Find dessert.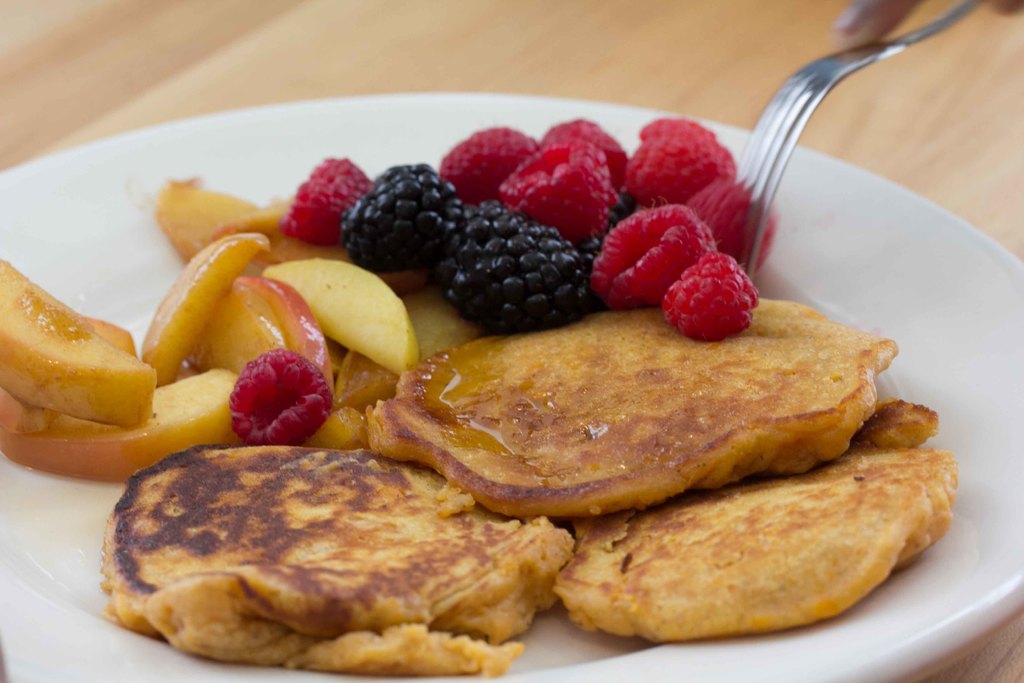
bbox=(540, 395, 965, 636).
